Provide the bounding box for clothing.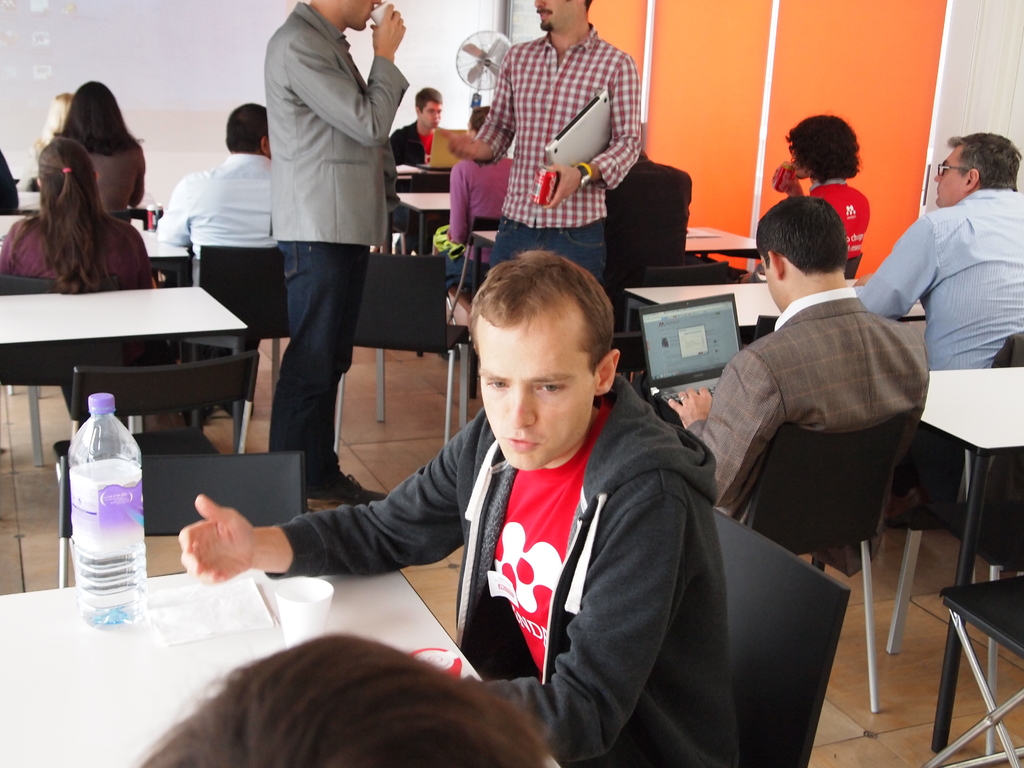
[left=700, top=202, right=936, bottom=626].
